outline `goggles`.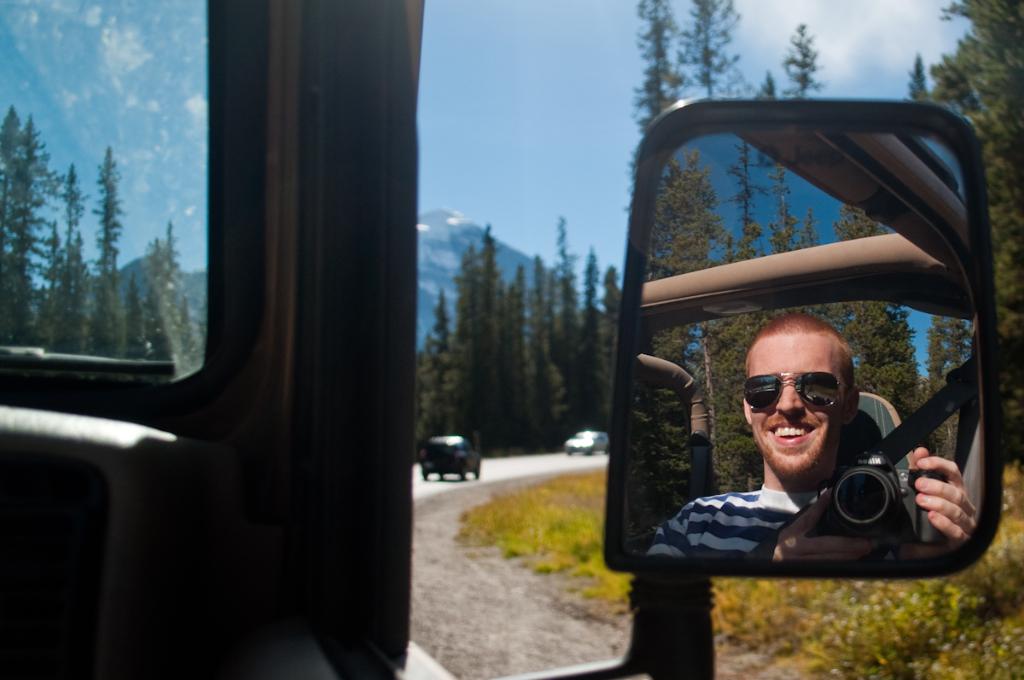
Outline: {"x1": 739, "y1": 370, "x2": 843, "y2": 417}.
